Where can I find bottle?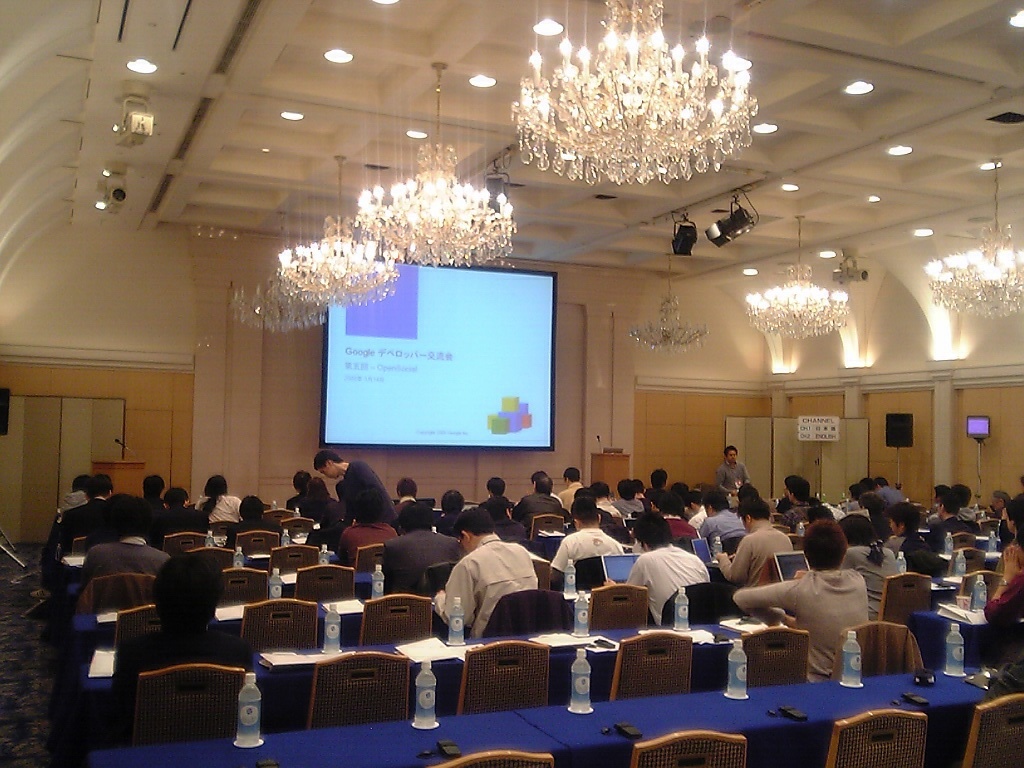
You can find it at <bbox>724, 635, 745, 695</bbox>.
